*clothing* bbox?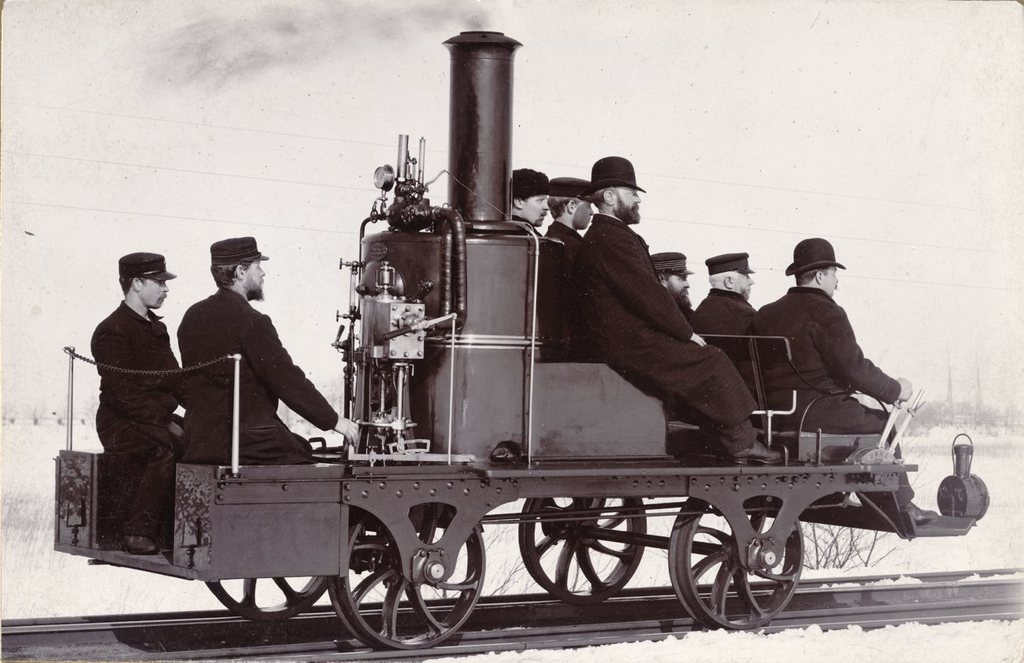
locate(79, 264, 195, 509)
